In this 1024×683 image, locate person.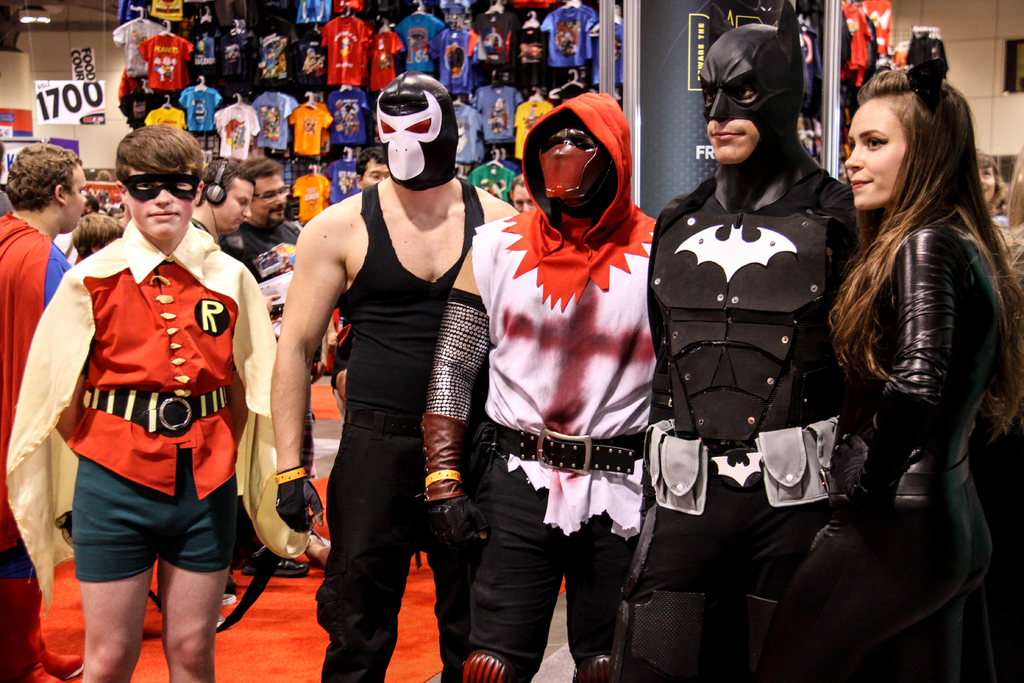
Bounding box: 73/210/129/258.
